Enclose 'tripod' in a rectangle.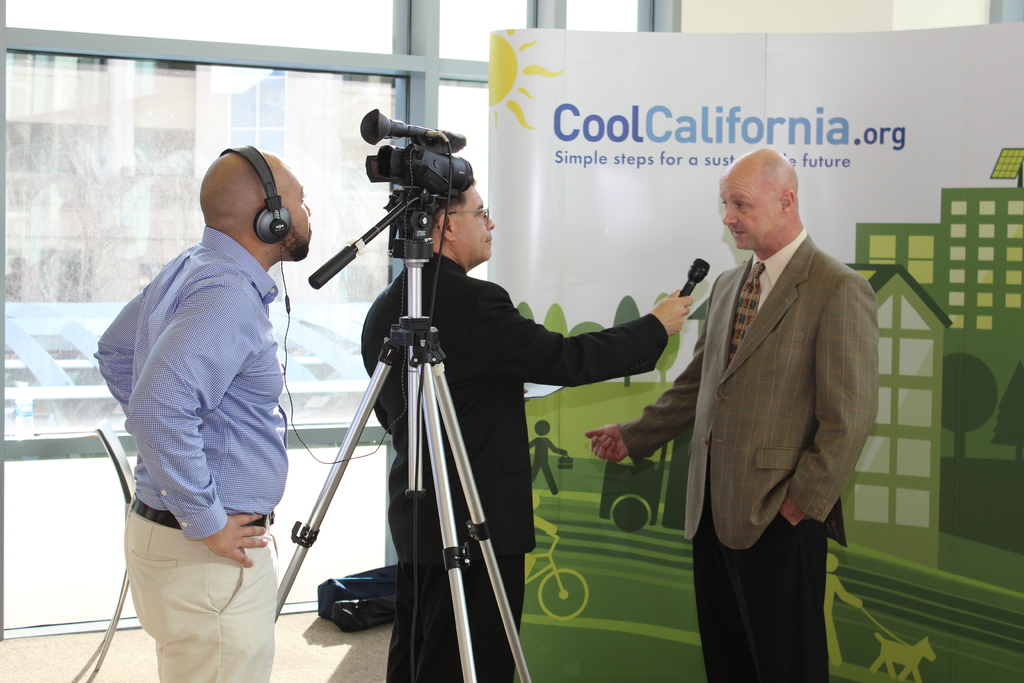
Rect(273, 179, 533, 682).
